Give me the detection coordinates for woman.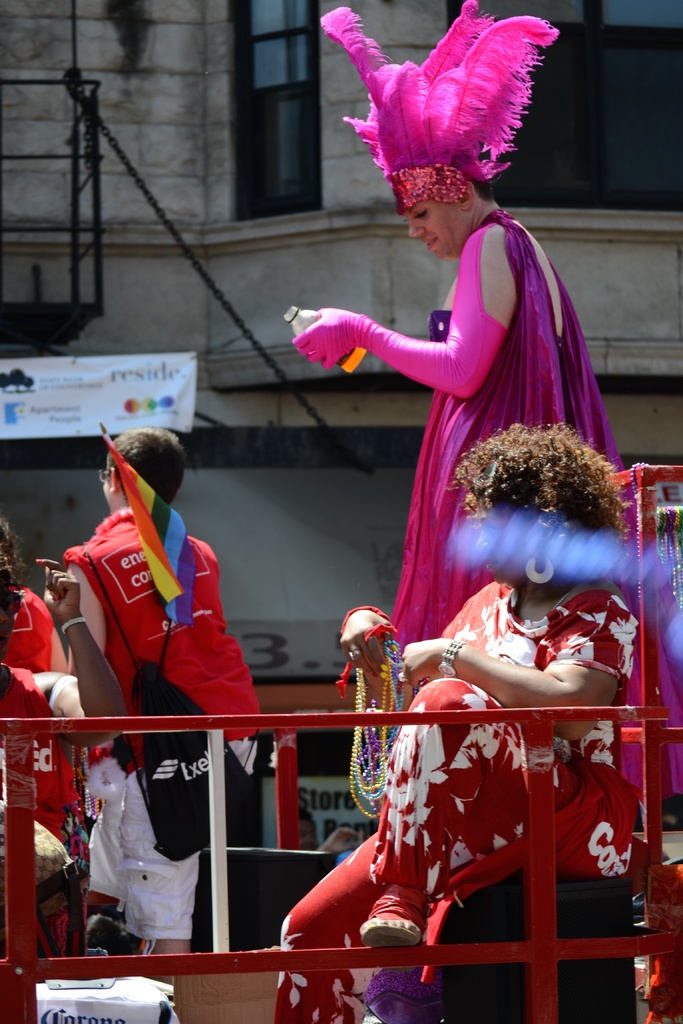
l=258, t=426, r=653, b=1023.
